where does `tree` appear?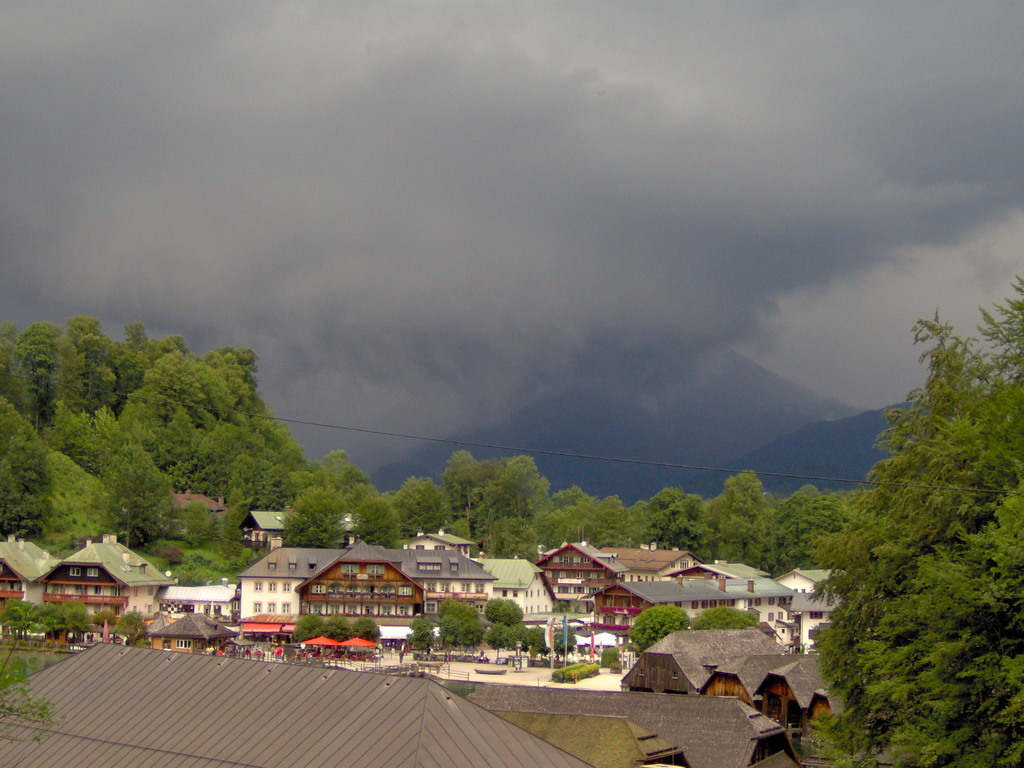
Appears at 442:599:486:650.
